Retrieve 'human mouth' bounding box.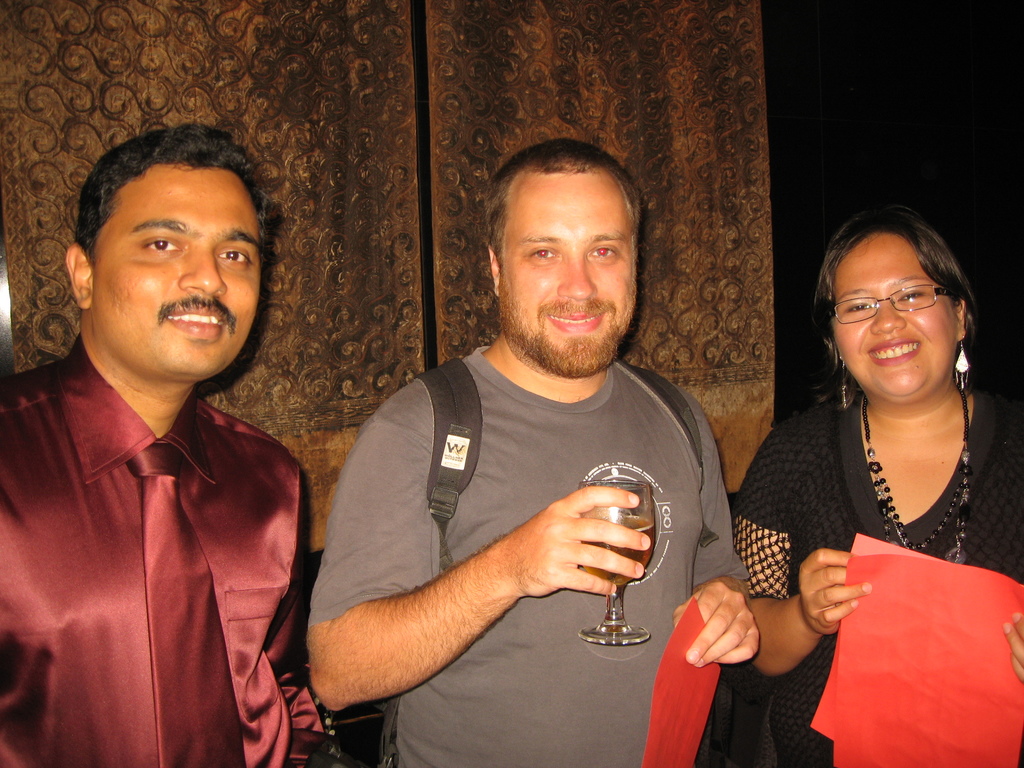
Bounding box: BBox(551, 309, 609, 329).
